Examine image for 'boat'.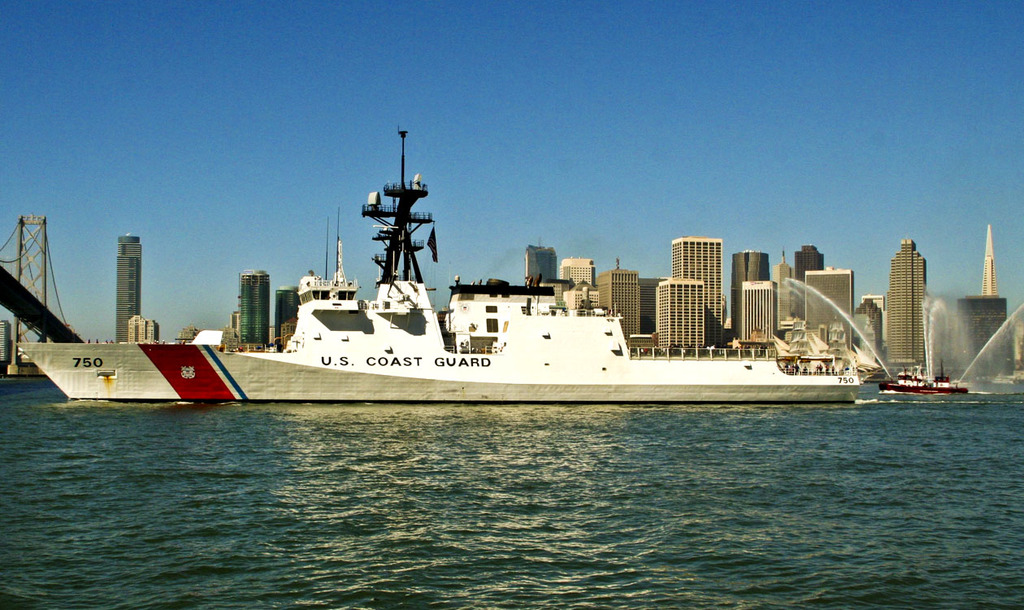
Examination result: (876,358,972,402).
